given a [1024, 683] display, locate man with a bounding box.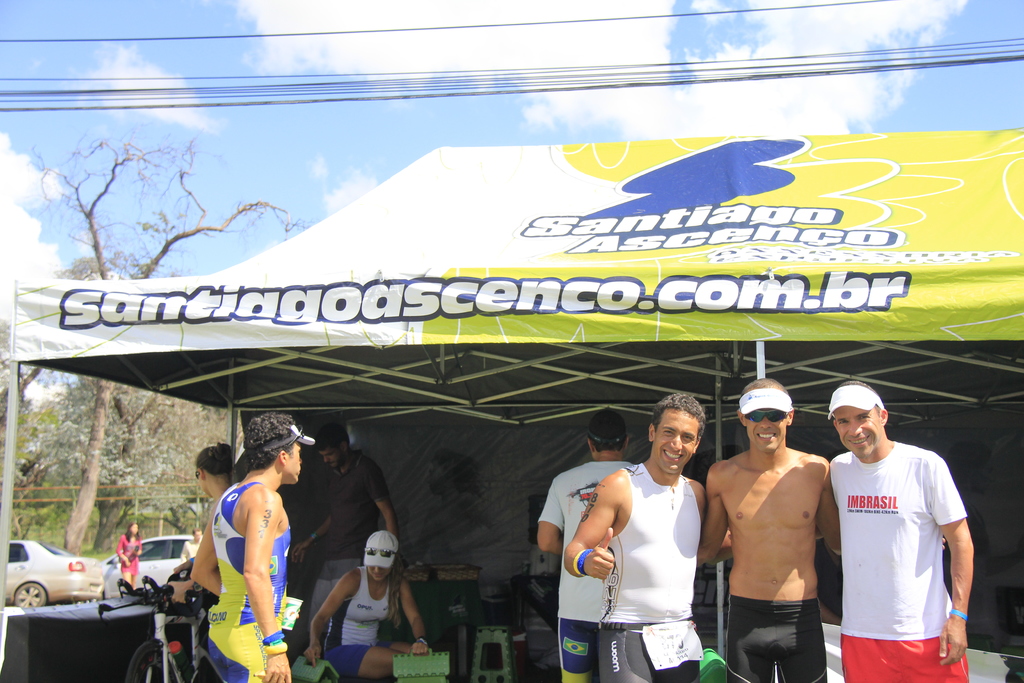
Located: (left=817, top=379, right=977, bottom=679).
